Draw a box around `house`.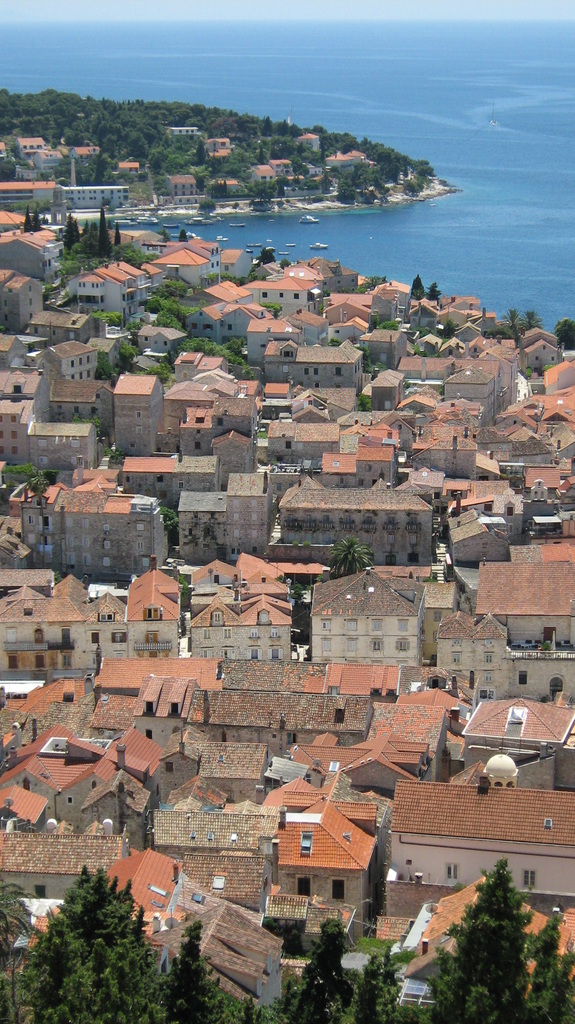
(left=156, top=245, right=205, bottom=299).
